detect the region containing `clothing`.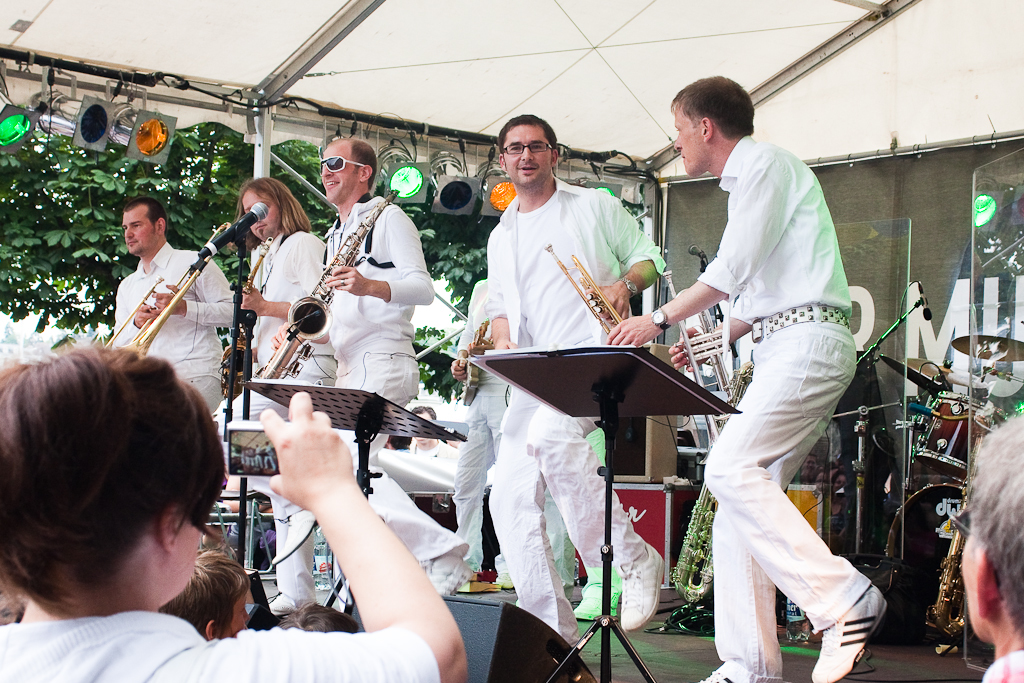
x1=313, y1=191, x2=475, y2=584.
